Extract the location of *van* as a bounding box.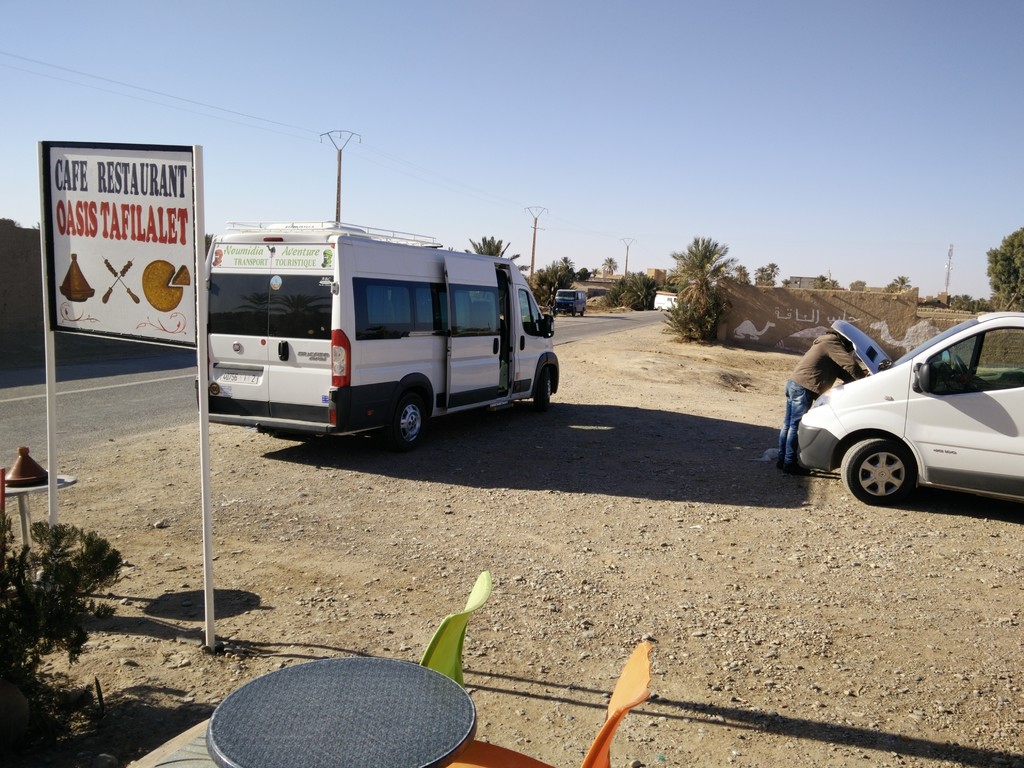
<box>788,311,1023,508</box>.
